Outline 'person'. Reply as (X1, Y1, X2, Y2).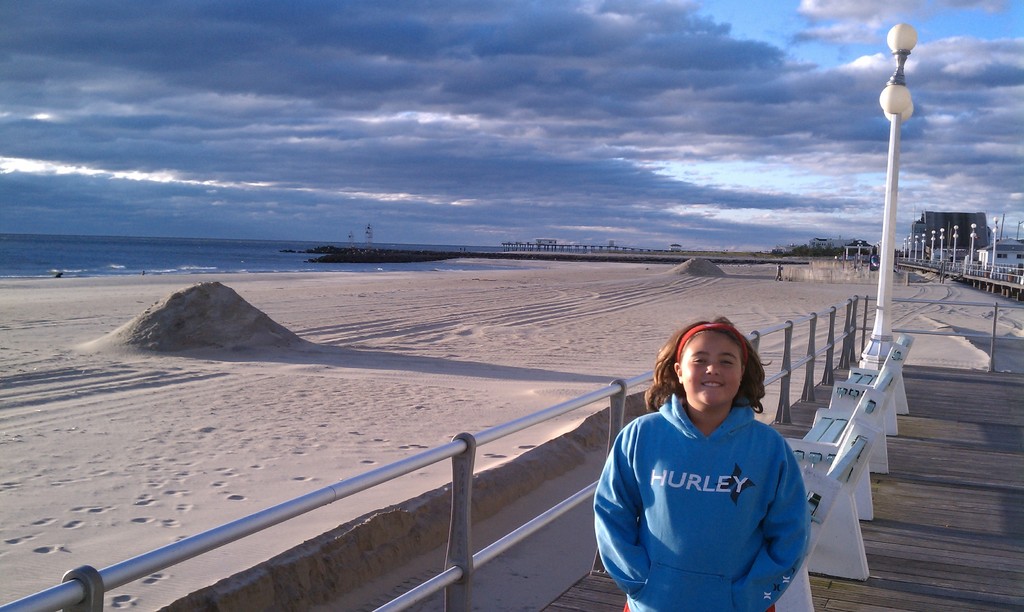
(593, 312, 814, 608).
